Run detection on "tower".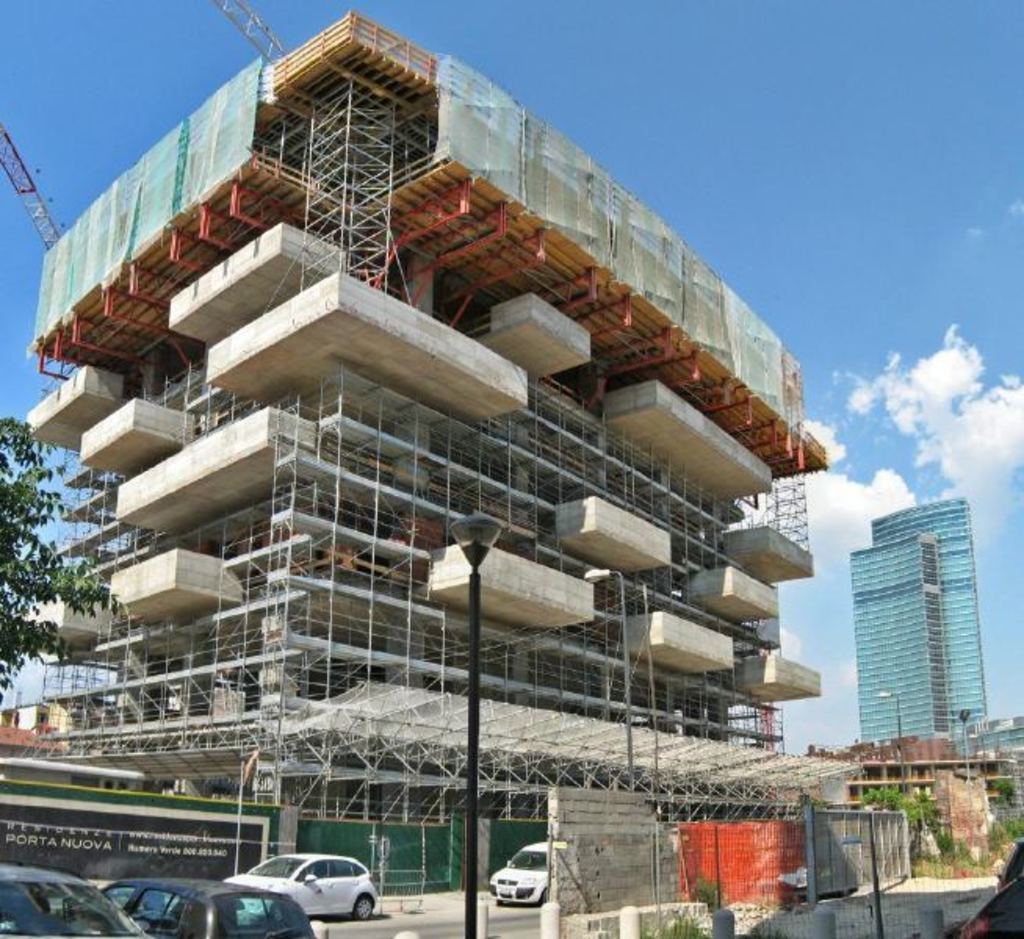
Result: <region>852, 534, 952, 743</region>.
